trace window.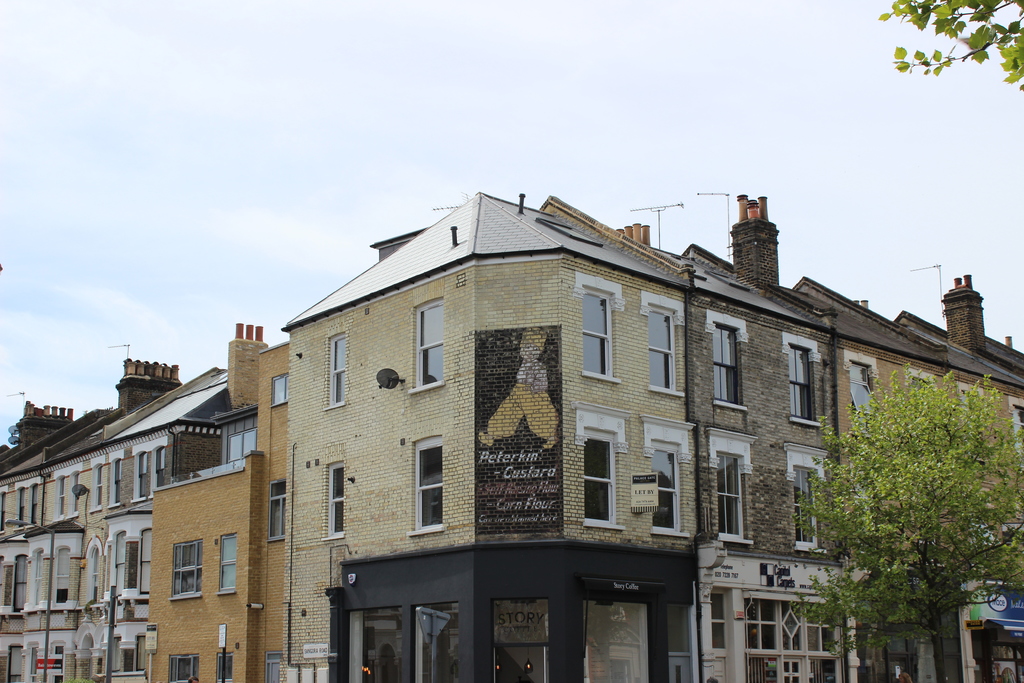
Traced to bbox=(116, 458, 124, 505).
